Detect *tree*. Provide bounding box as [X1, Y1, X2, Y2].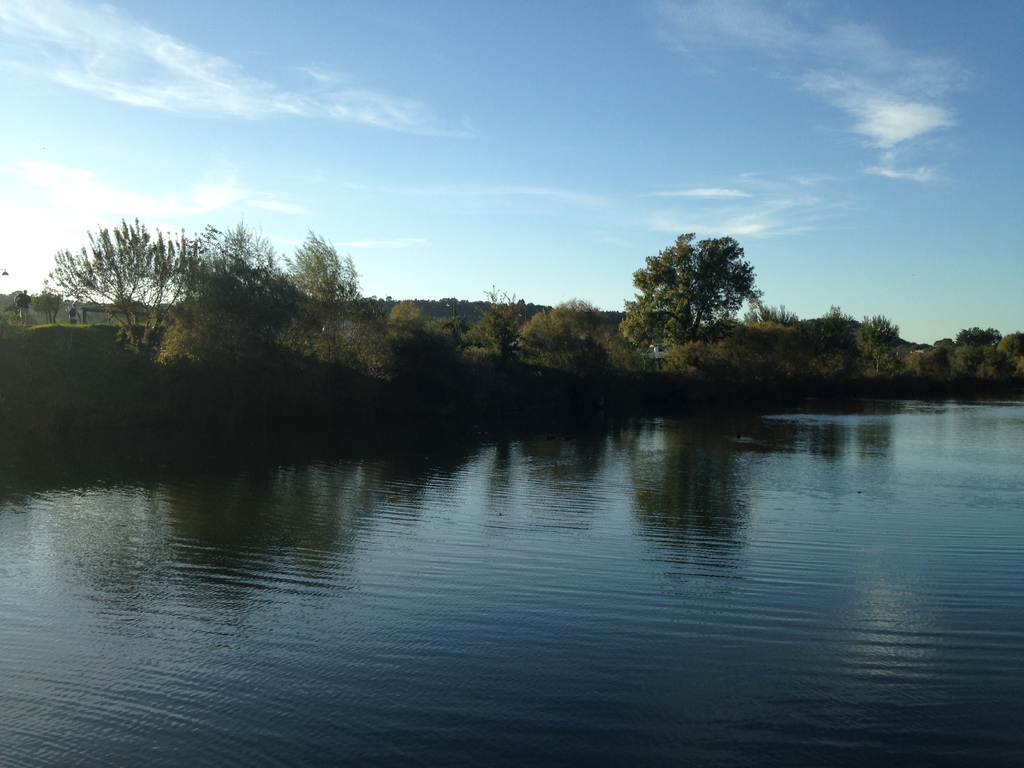
[634, 239, 758, 346].
